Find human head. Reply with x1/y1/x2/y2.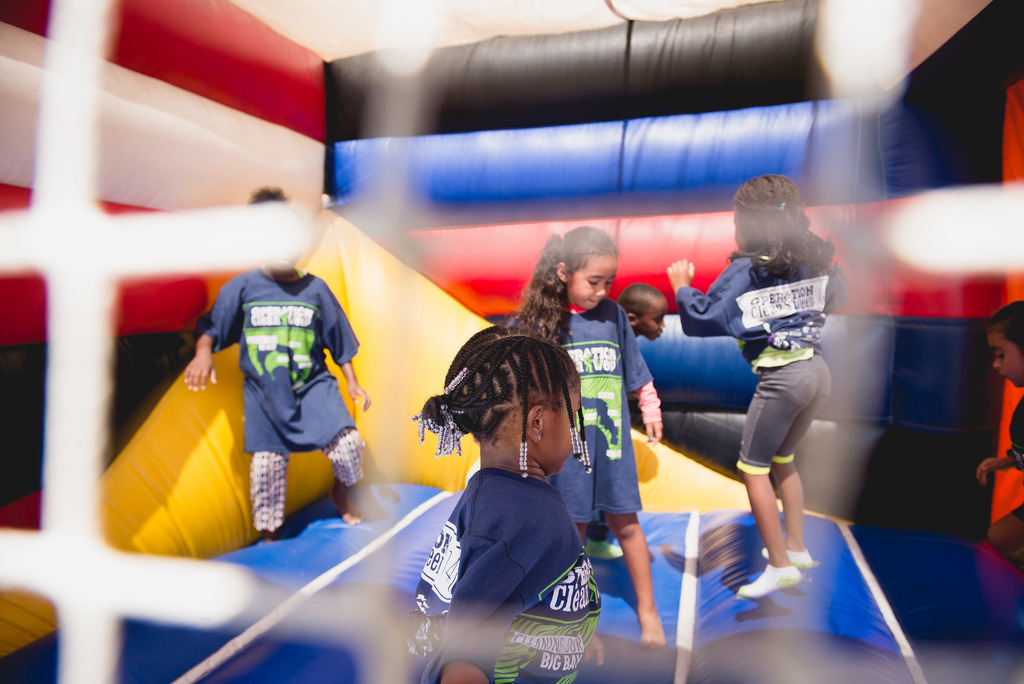
447/327/582/472.
